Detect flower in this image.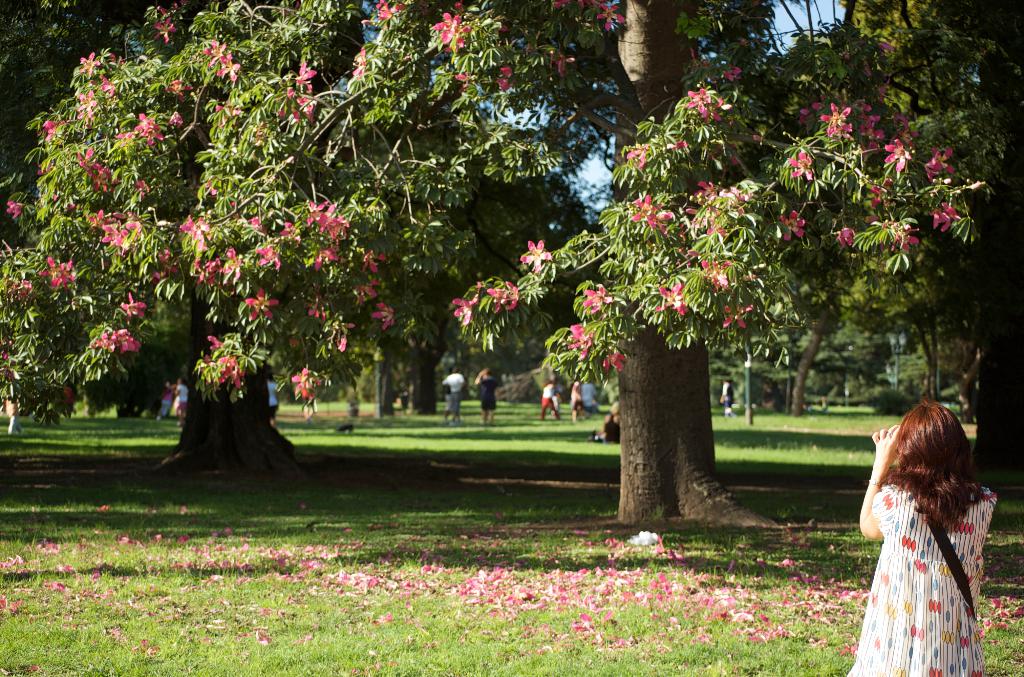
Detection: Rect(792, 152, 815, 184).
